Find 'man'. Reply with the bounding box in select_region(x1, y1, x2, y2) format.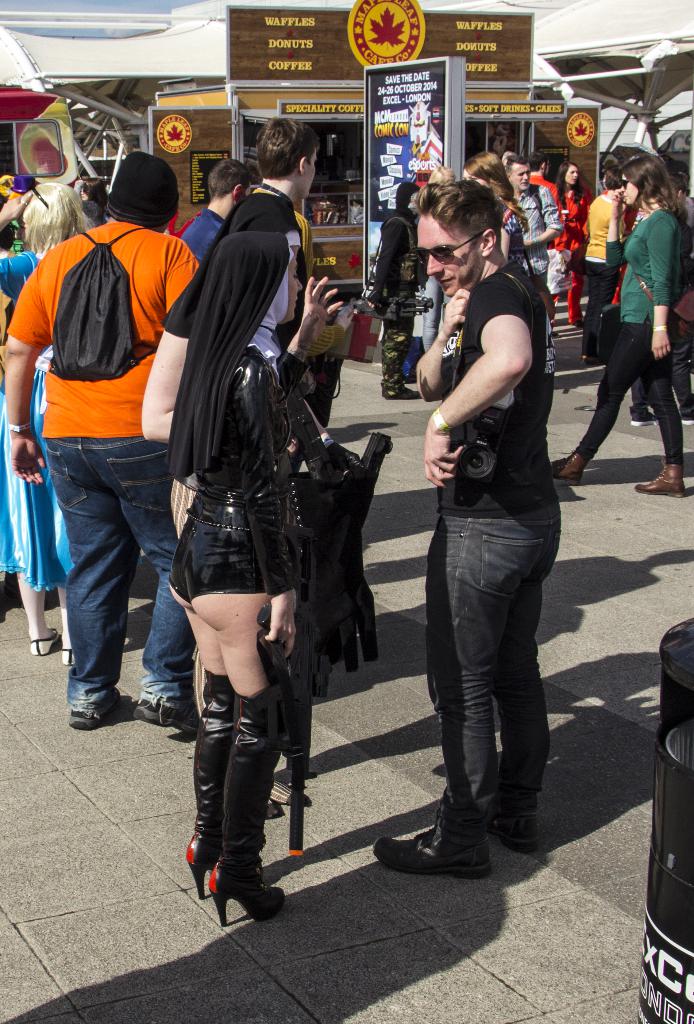
select_region(17, 145, 206, 758).
